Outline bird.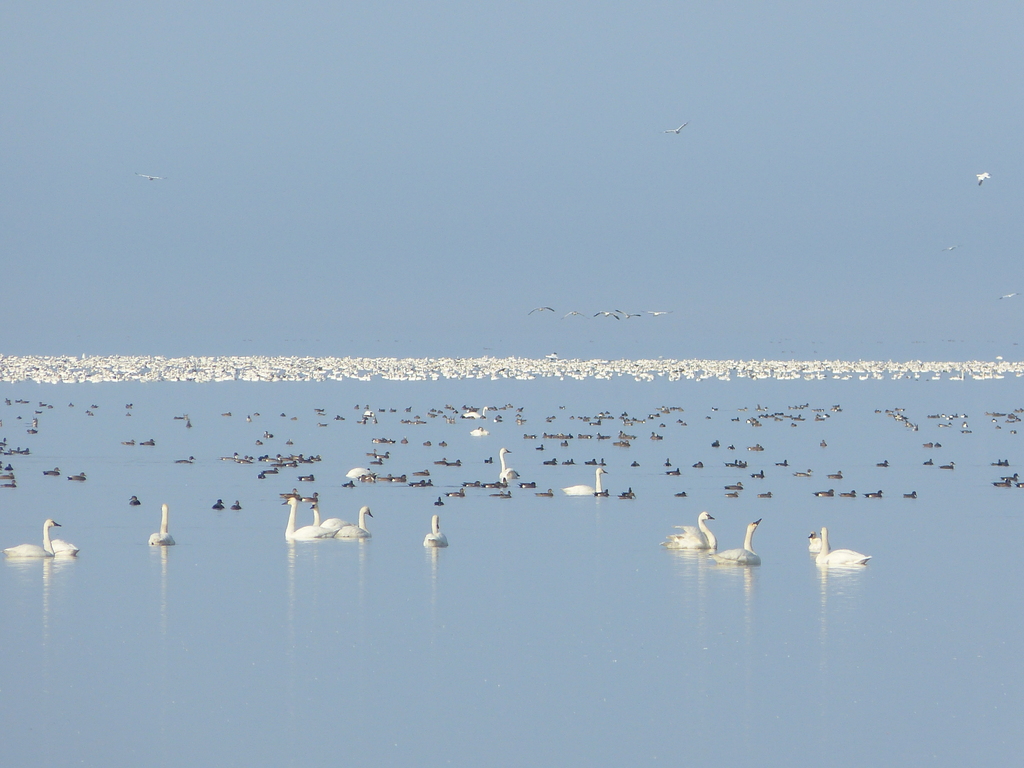
Outline: [127,412,132,417].
